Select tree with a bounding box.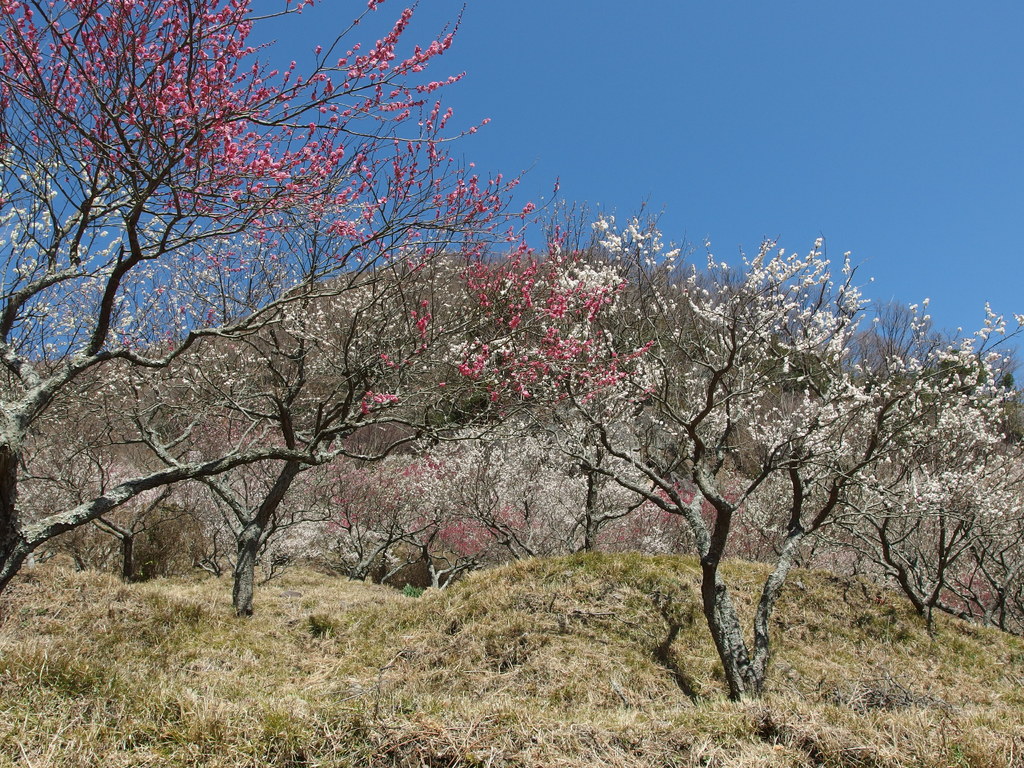
region(0, 0, 650, 607).
